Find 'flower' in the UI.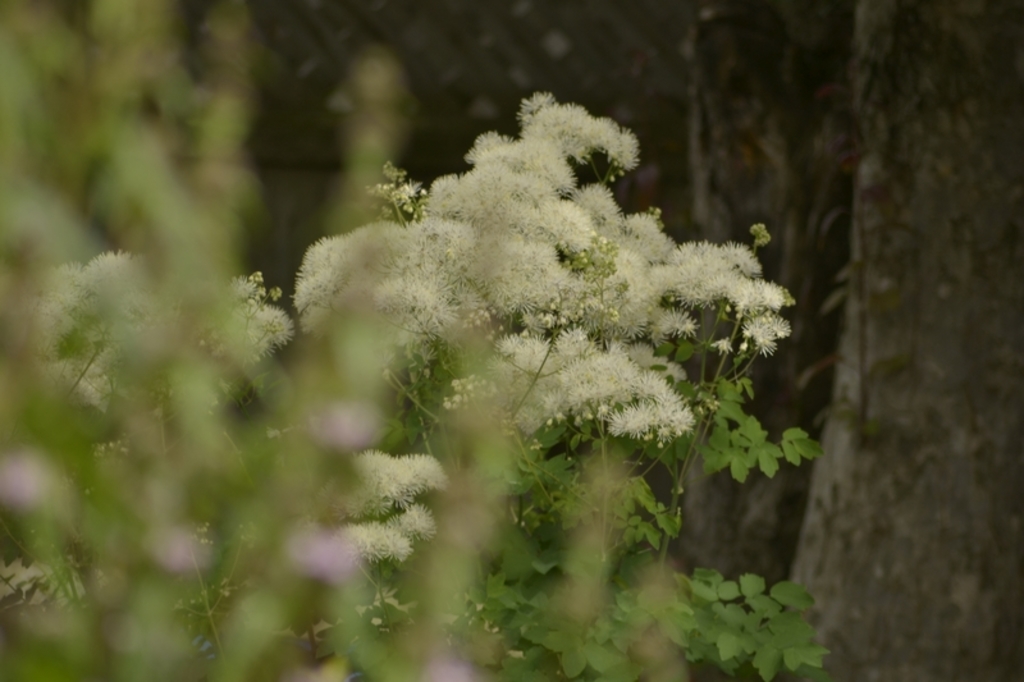
UI element at pyautogui.locateOnScreen(653, 305, 699, 340).
